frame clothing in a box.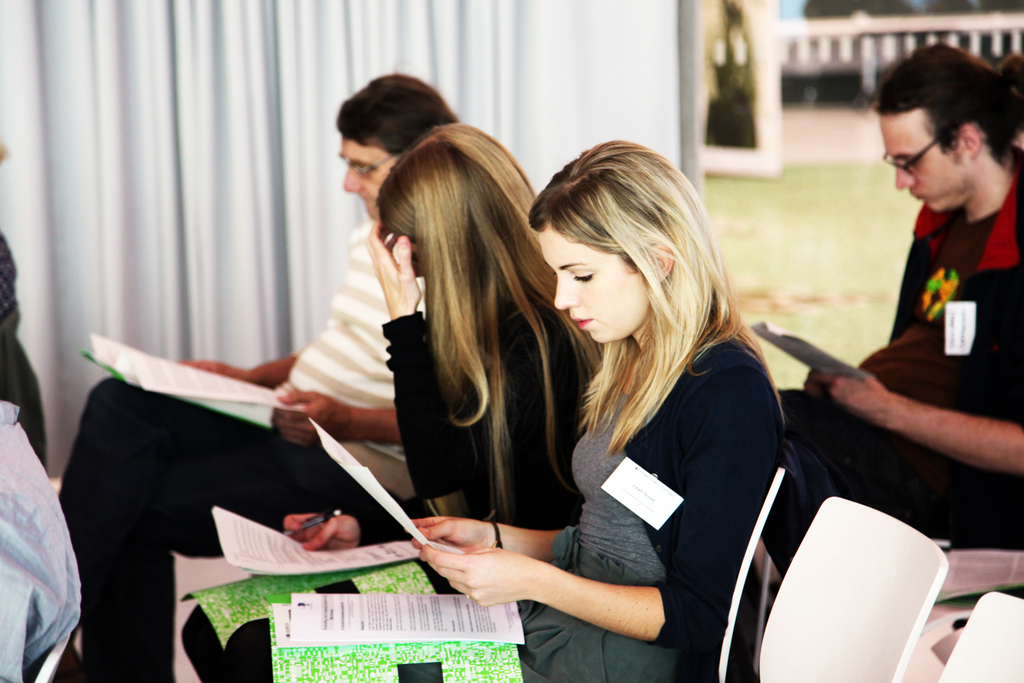
776:147:1023:550.
